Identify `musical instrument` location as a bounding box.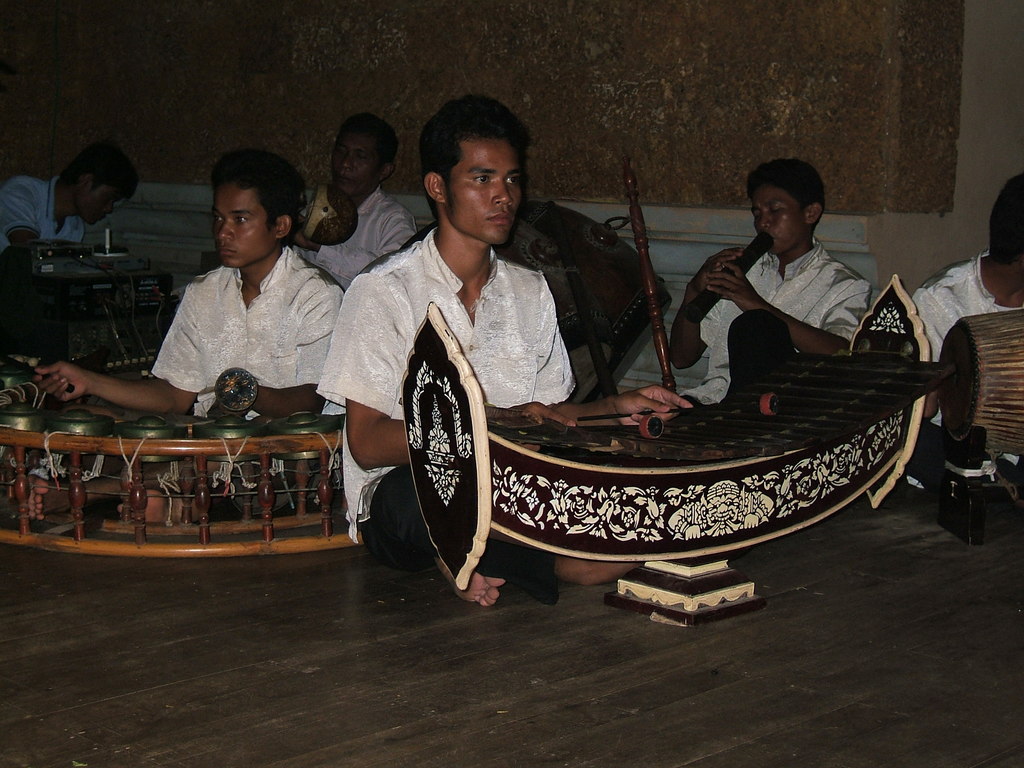
{"left": 426, "top": 268, "right": 959, "bottom": 636}.
